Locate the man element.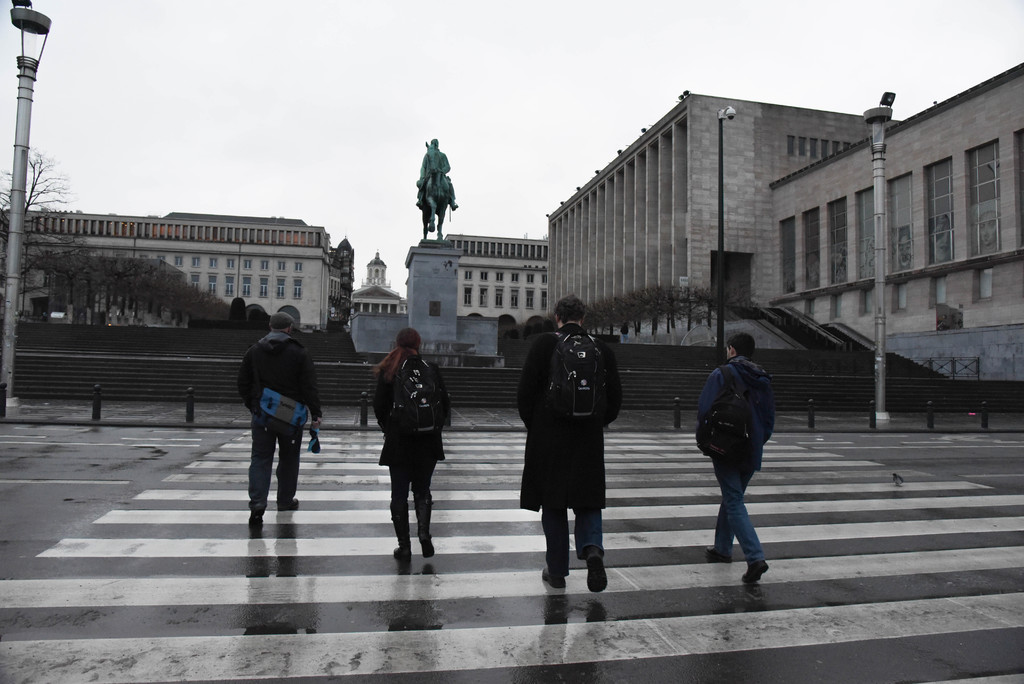
Element bbox: <box>236,308,323,526</box>.
